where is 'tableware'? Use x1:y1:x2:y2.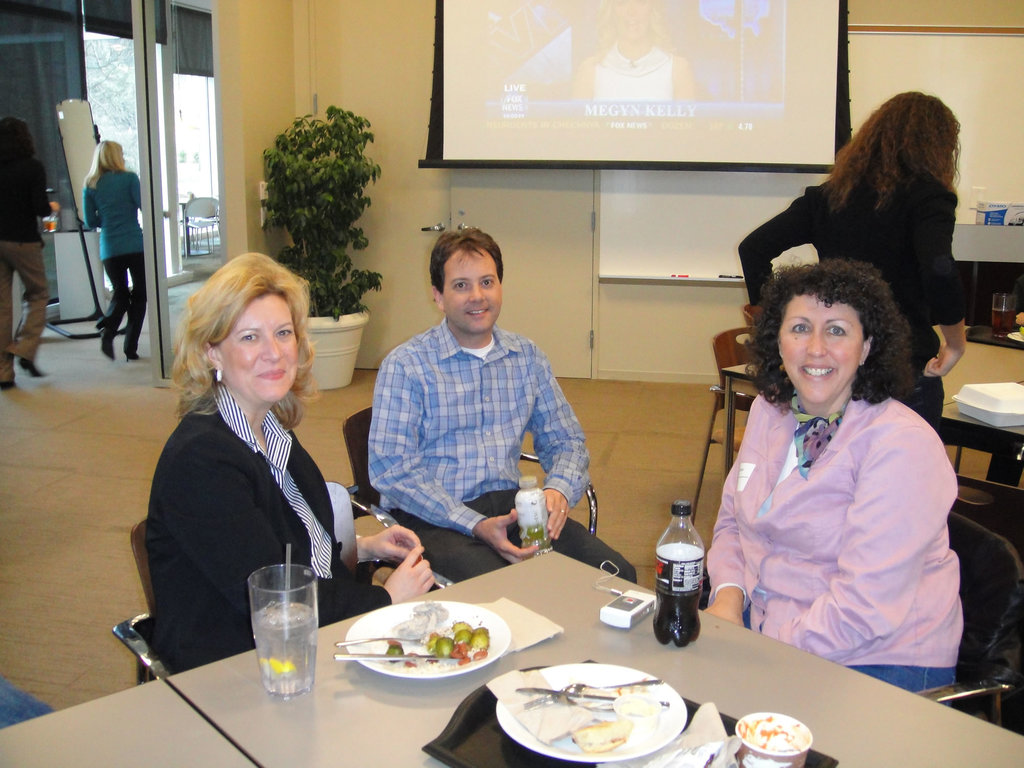
236:566:321:699.
